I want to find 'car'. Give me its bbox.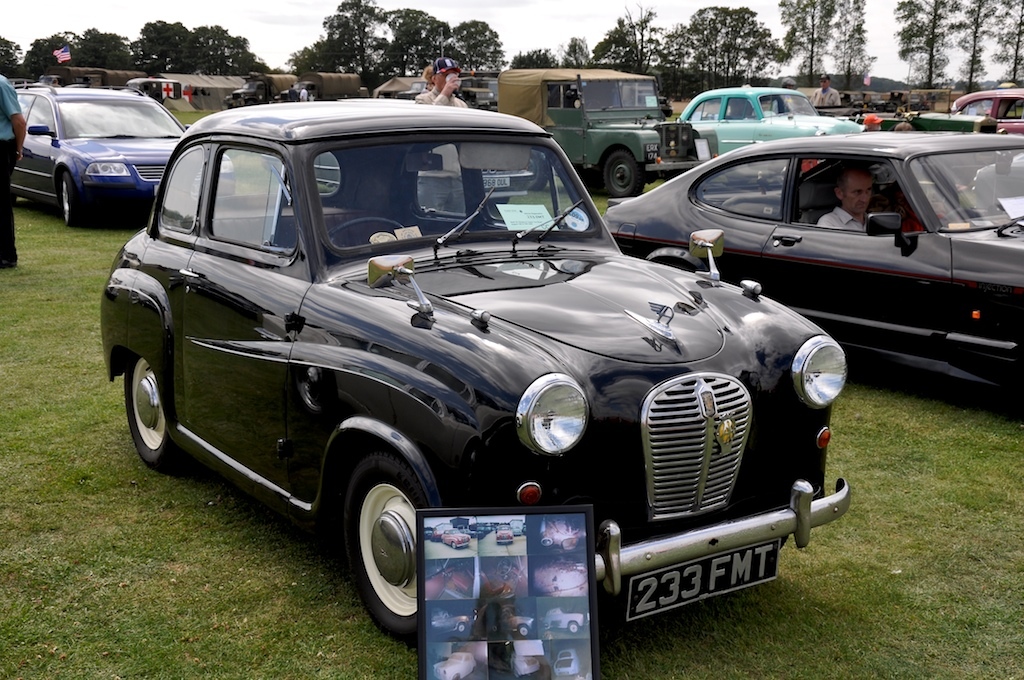
[left=96, top=98, right=855, bottom=637].
